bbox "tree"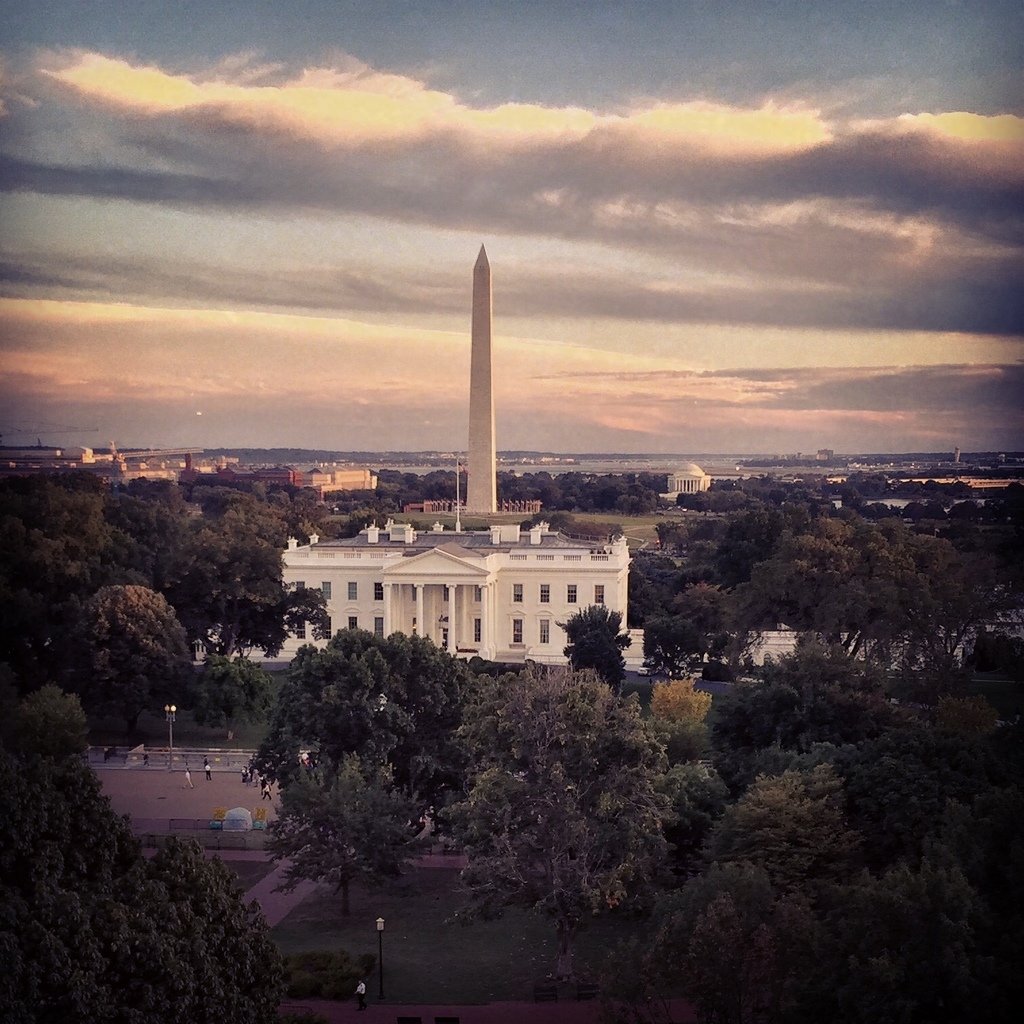
locate(22, 771, 296, 990)
